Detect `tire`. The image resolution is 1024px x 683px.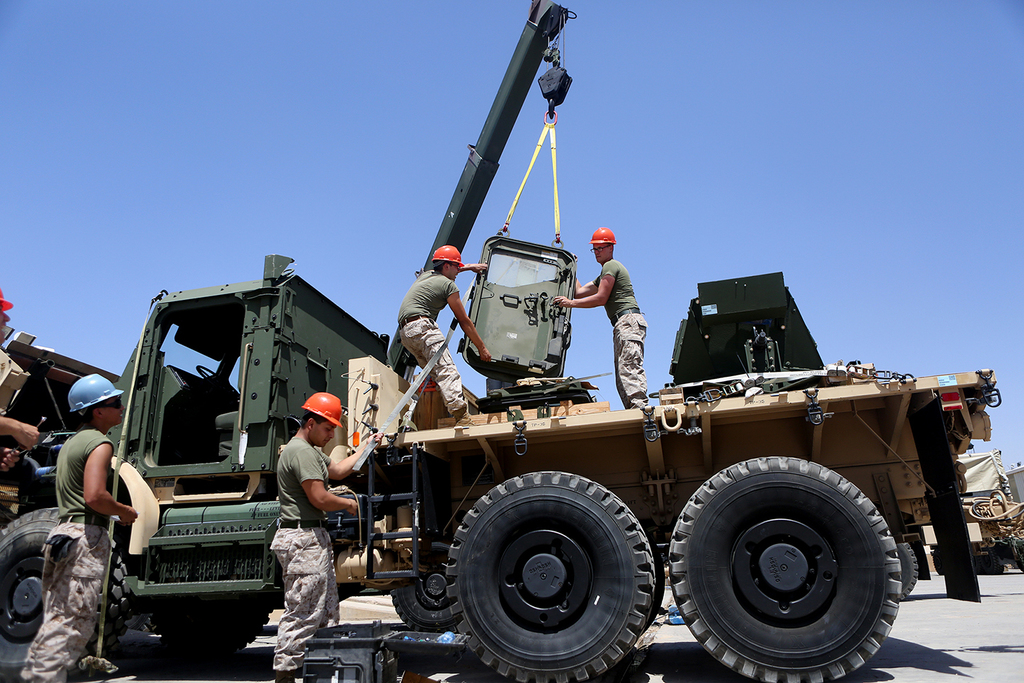
detection(443, 467, 662, 682).
